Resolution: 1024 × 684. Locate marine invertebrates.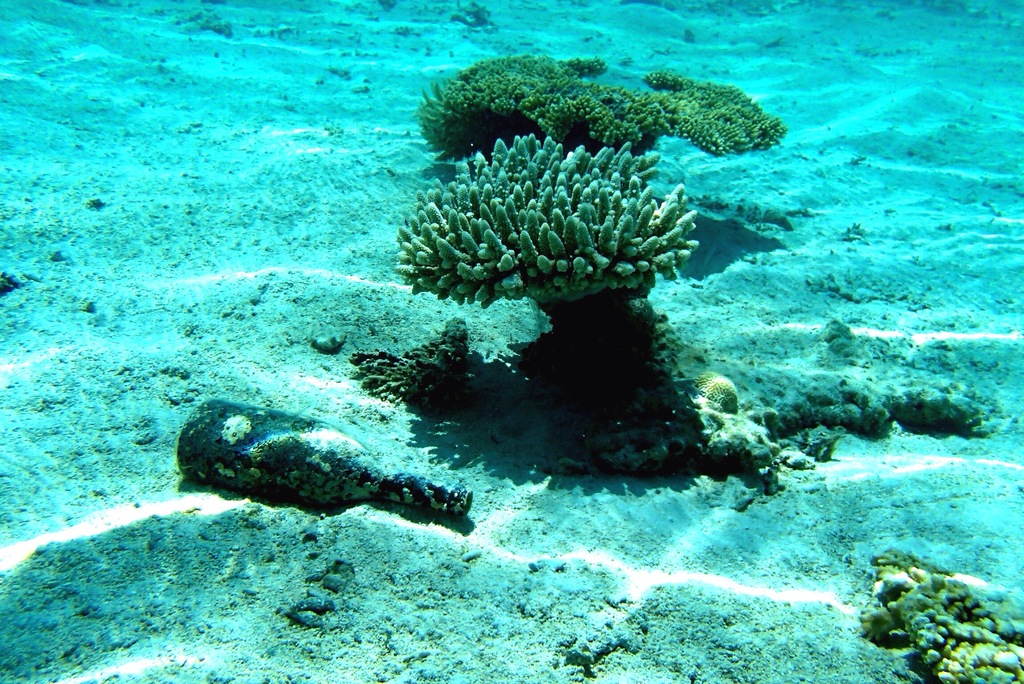
x1=407 y1=45 x2=674 y2=161.
